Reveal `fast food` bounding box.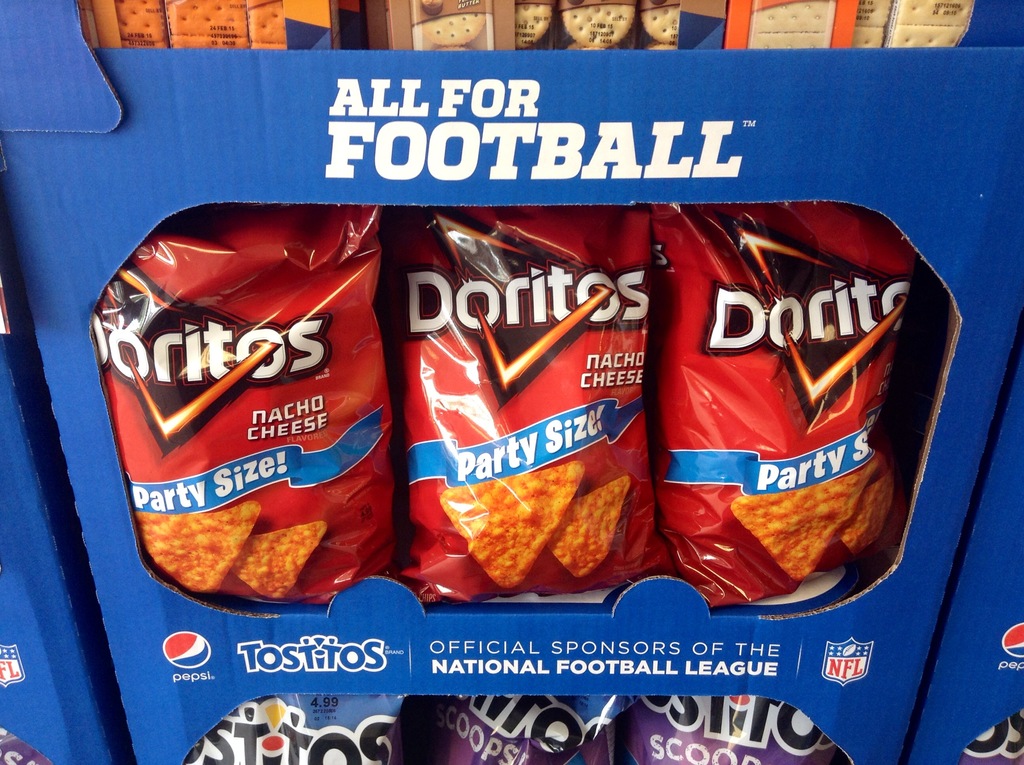
Revealed: Rect(433, 456, 597, 590).
